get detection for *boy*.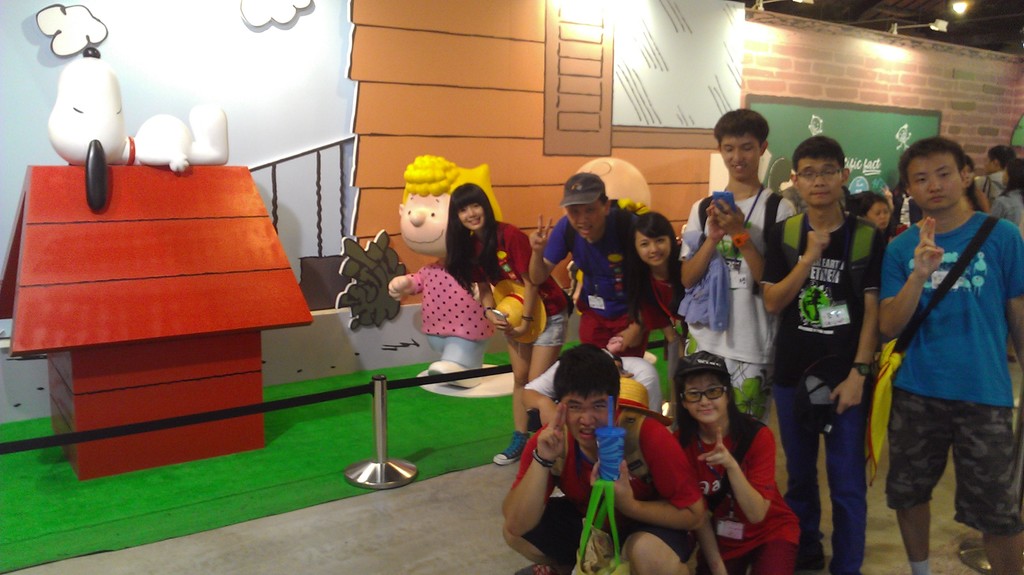
Detection: (left=524, top=172, right=649, bottom=360).
